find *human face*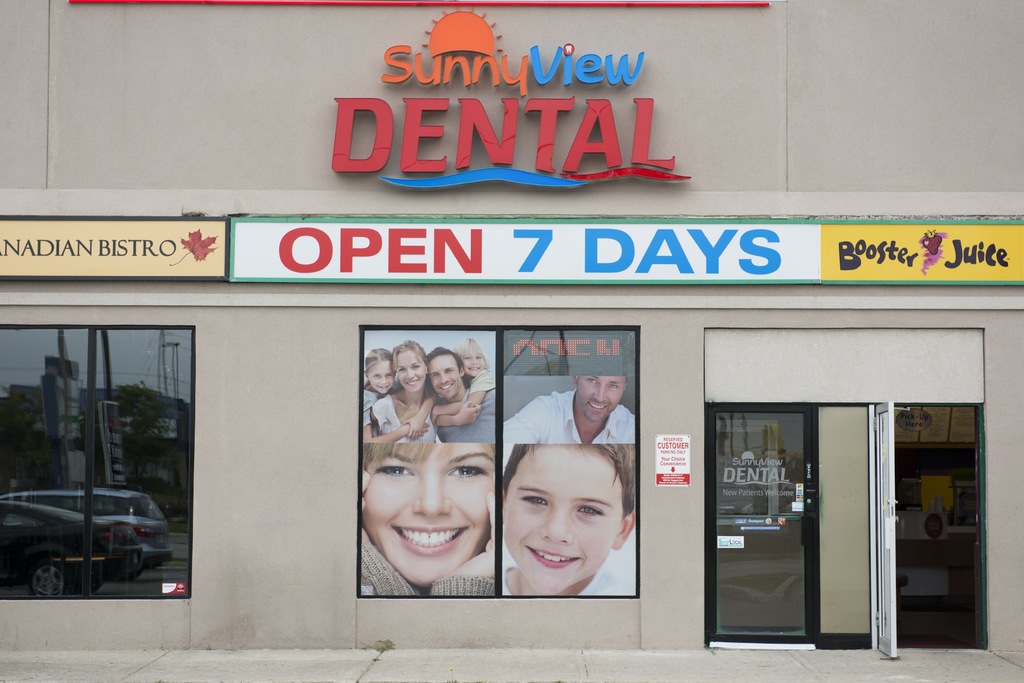
(x1=397, y1=352, x2=425, y2=388)
